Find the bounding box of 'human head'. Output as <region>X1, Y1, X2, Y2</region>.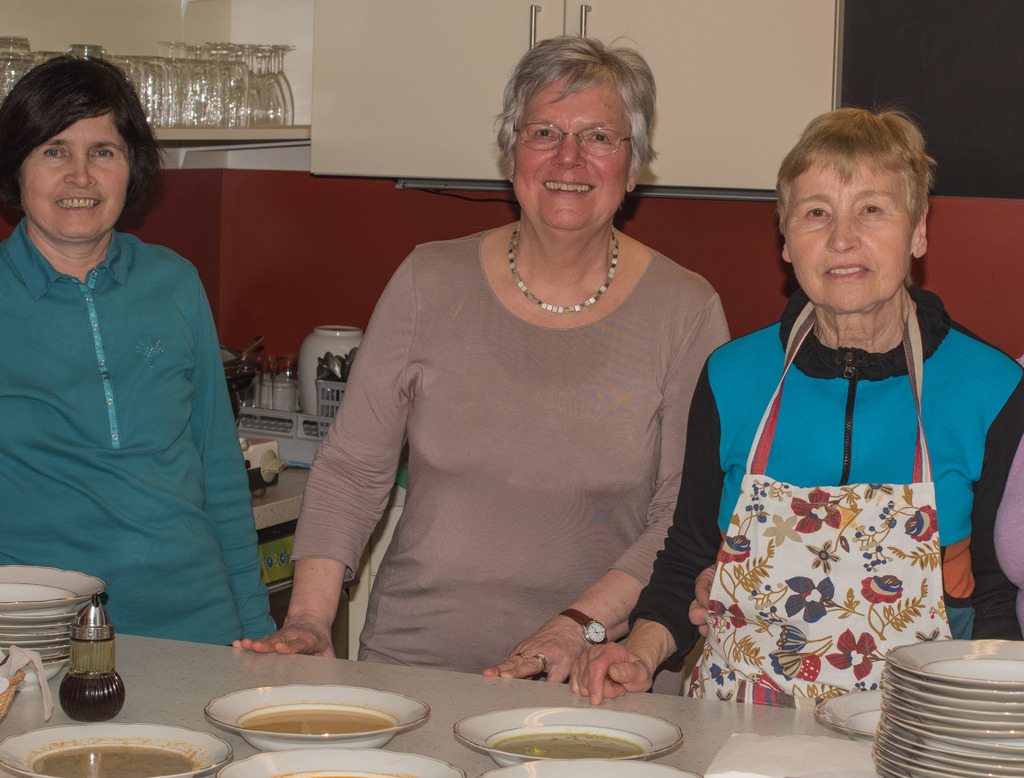
<region>494, 29, 656, 231</region>.
